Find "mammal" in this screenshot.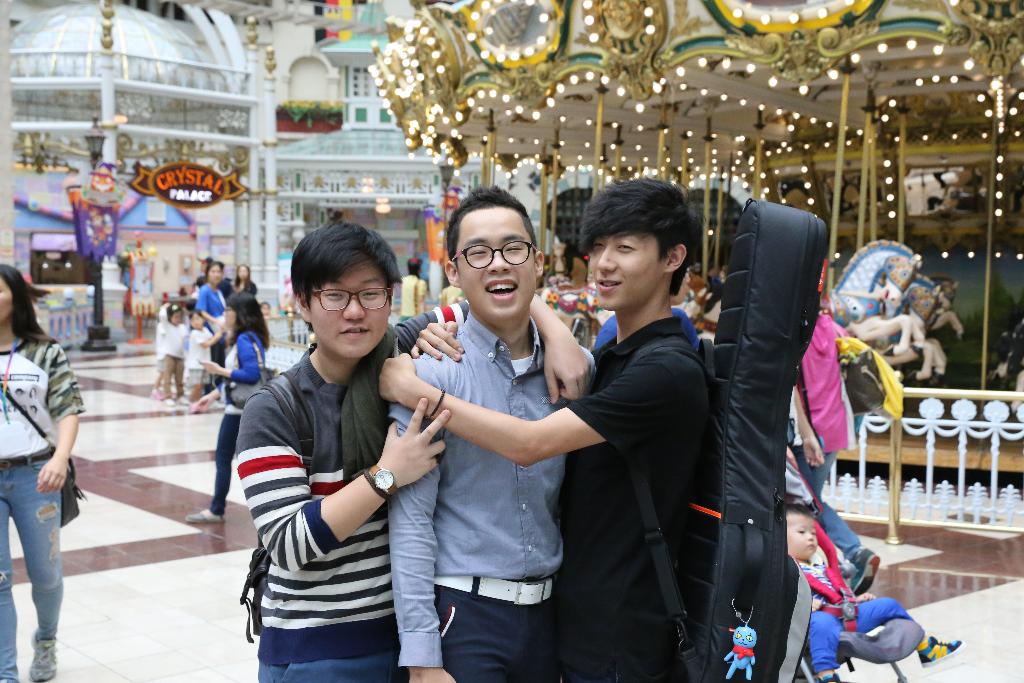
The bounding box for "mammal" is detection(822, 233, 924, 352).
